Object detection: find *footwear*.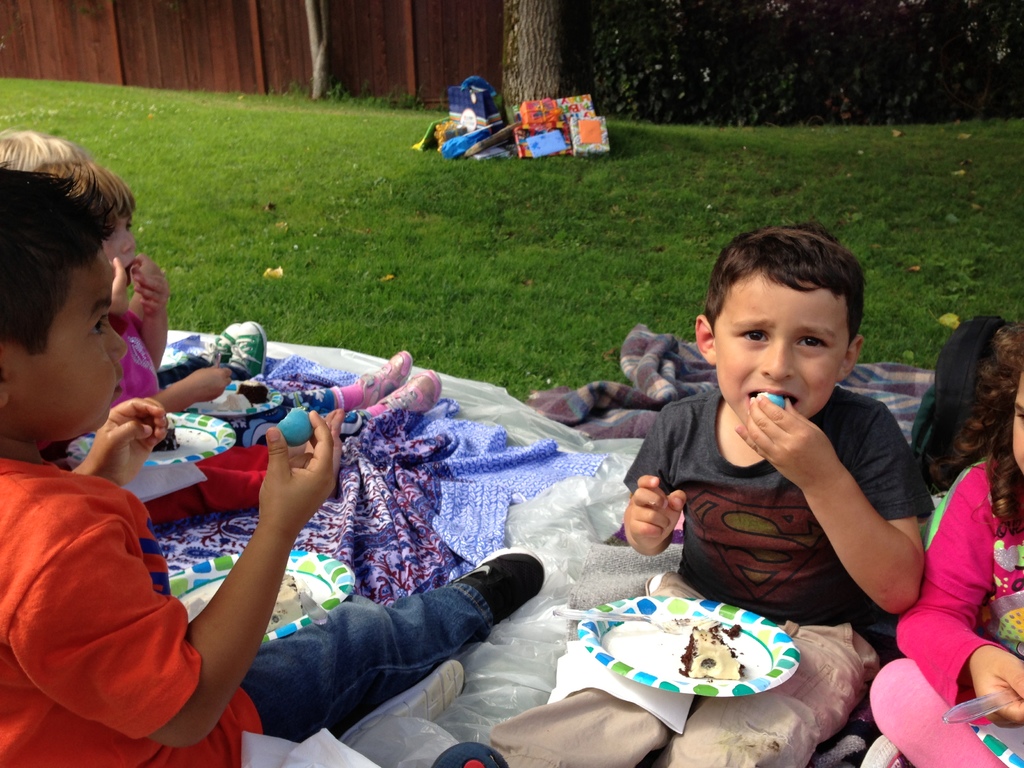
locate(433, 736, 504, 767).
